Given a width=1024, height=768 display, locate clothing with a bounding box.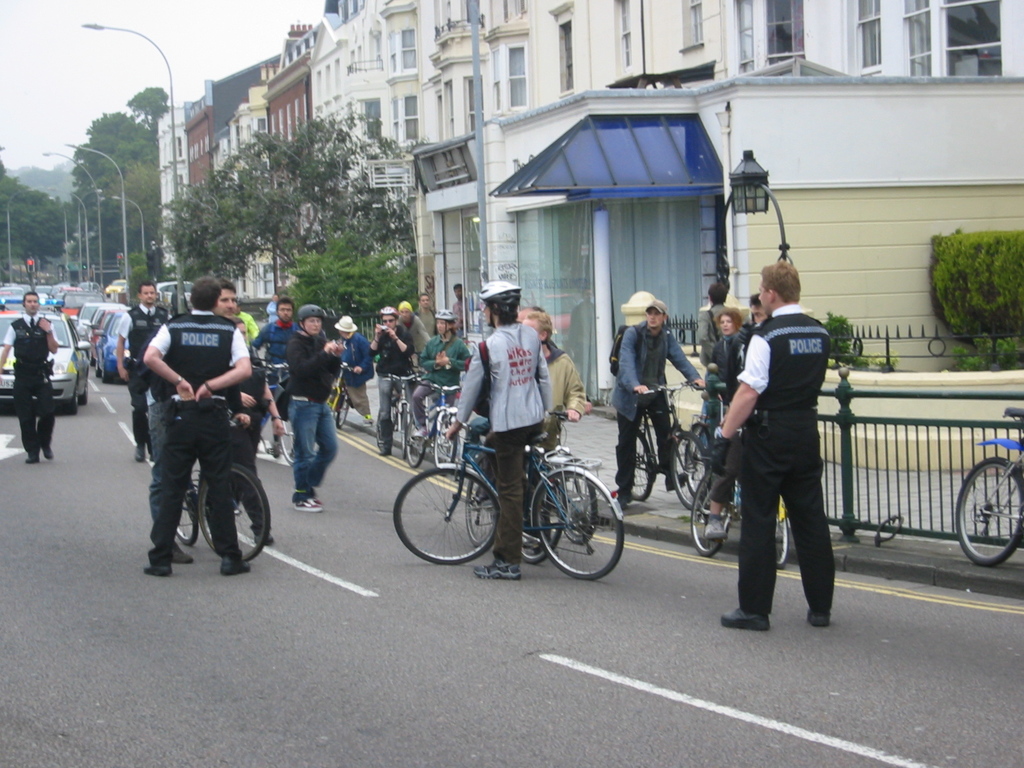
Located: region(0, 314, 61, 440).
